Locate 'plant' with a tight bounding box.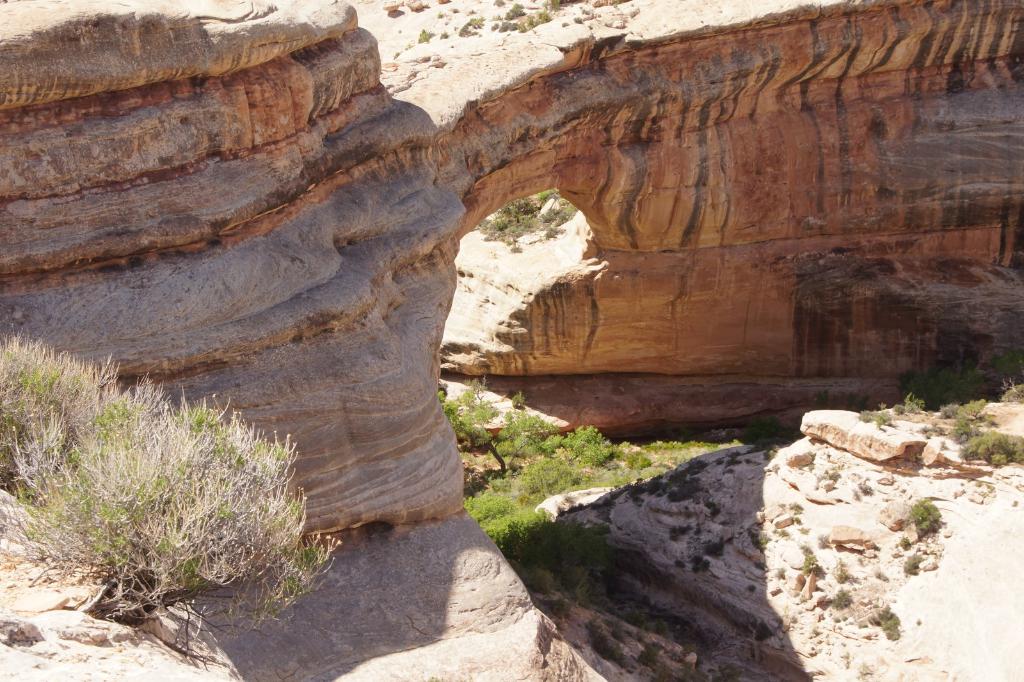
[x1=668, y1=521, x2=693, y2=542].
